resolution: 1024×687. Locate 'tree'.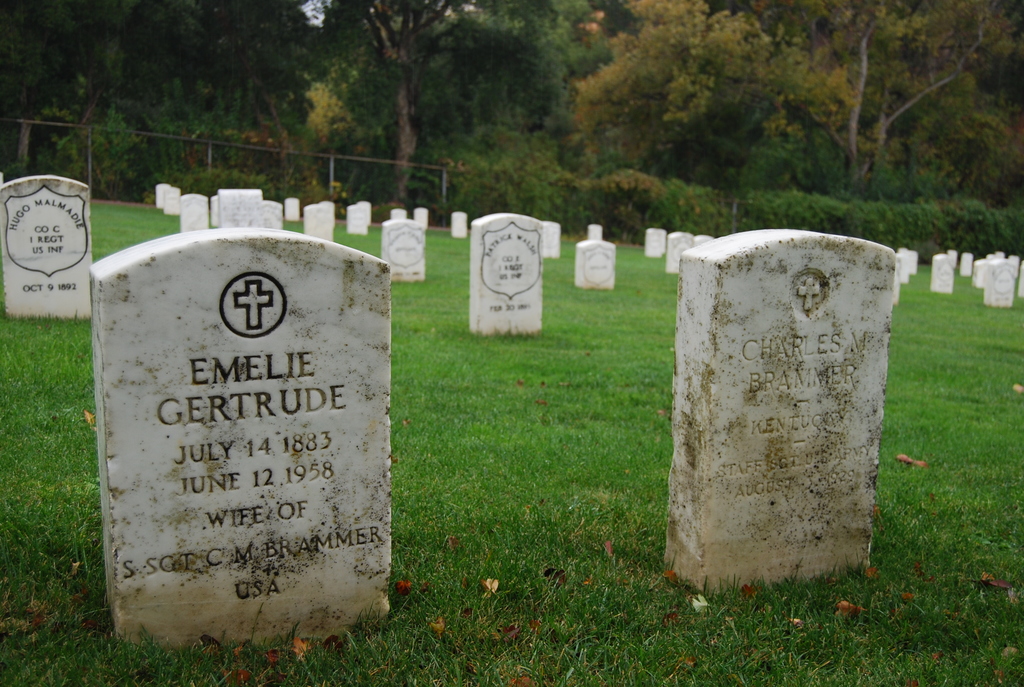
(308, 7, 561, 207).
